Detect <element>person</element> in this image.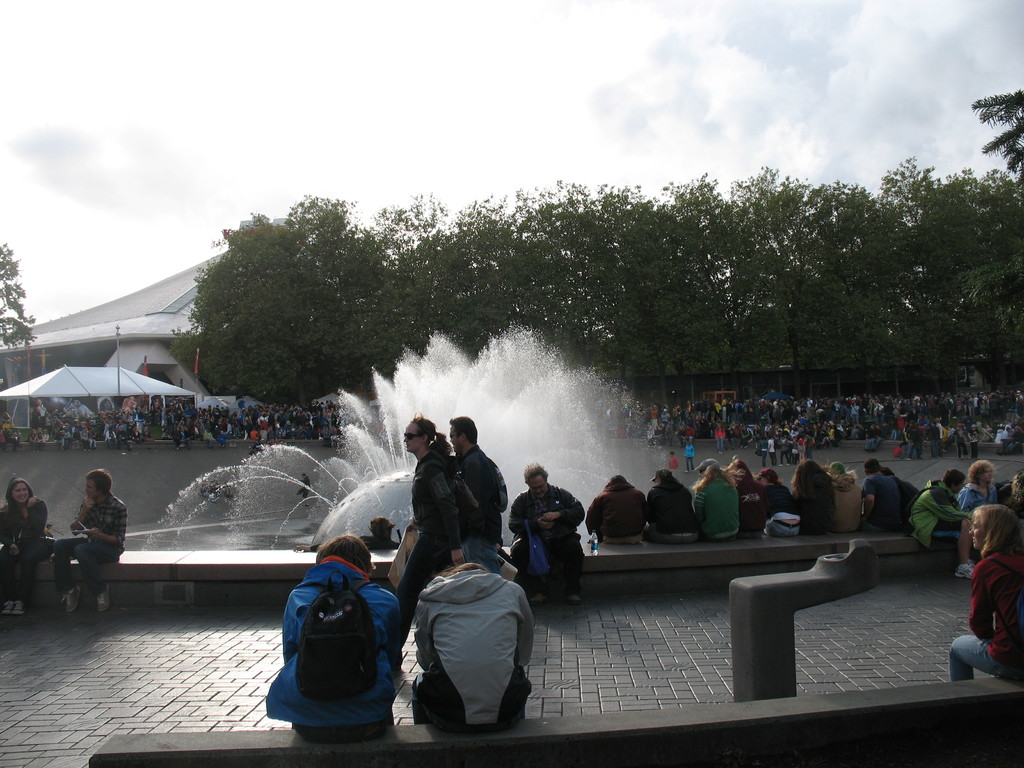
Detection: {"left": 509, "top": 460, "right": 583, "bottom": 600}.
